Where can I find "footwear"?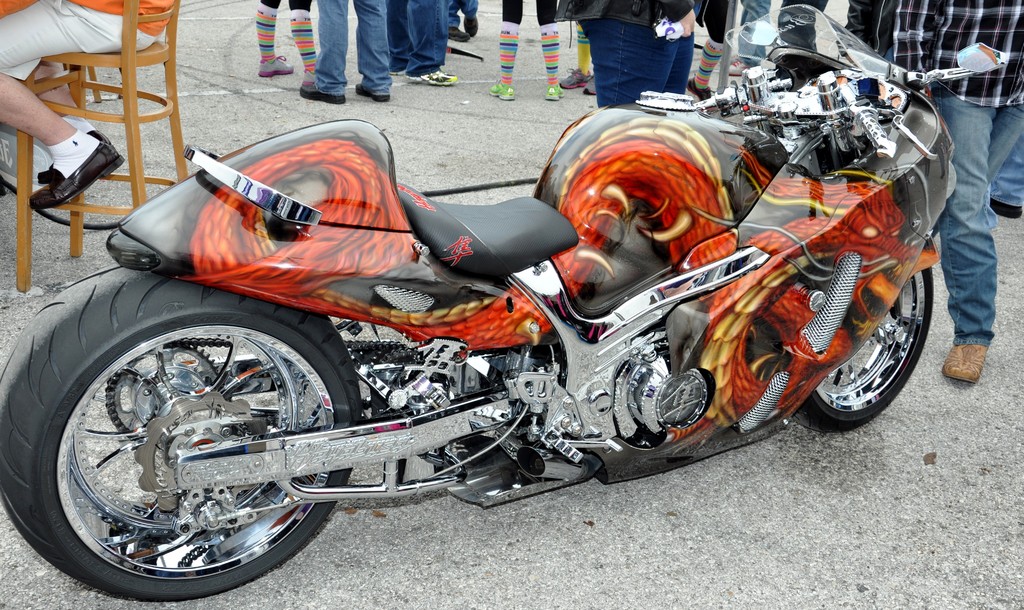
You can find it at [x1=546, y1=85, x2=562, y2=101].
